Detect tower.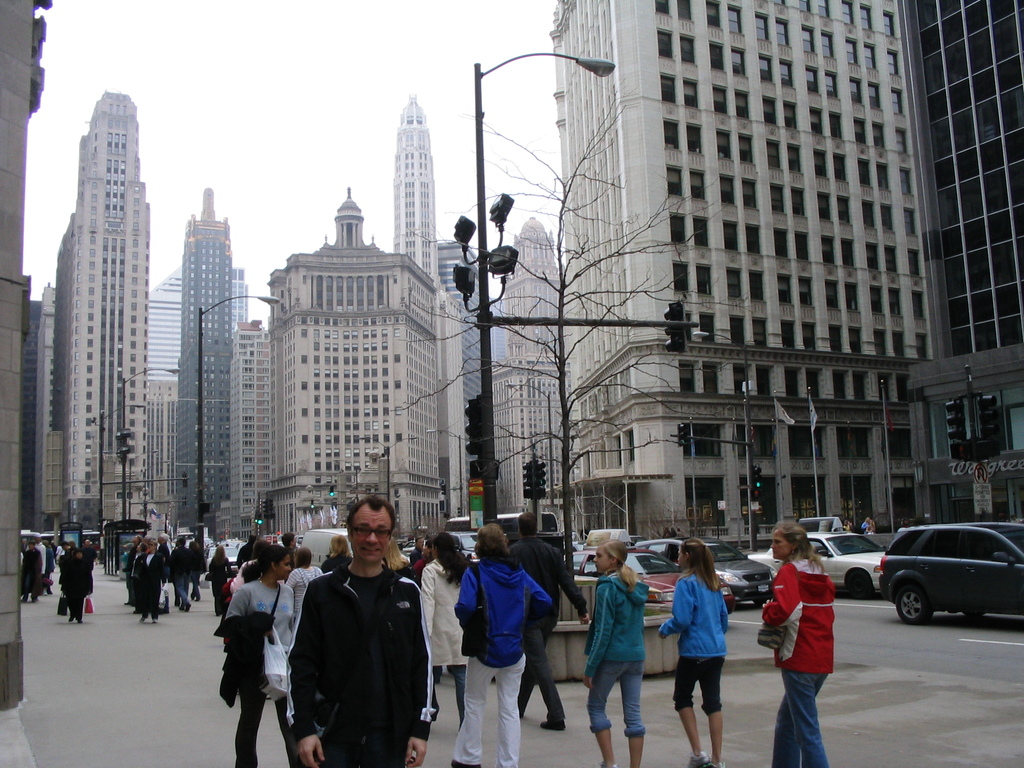
Detected at {"x1": 435, "y1": 235, "x2": 474, "y2": 535}.
